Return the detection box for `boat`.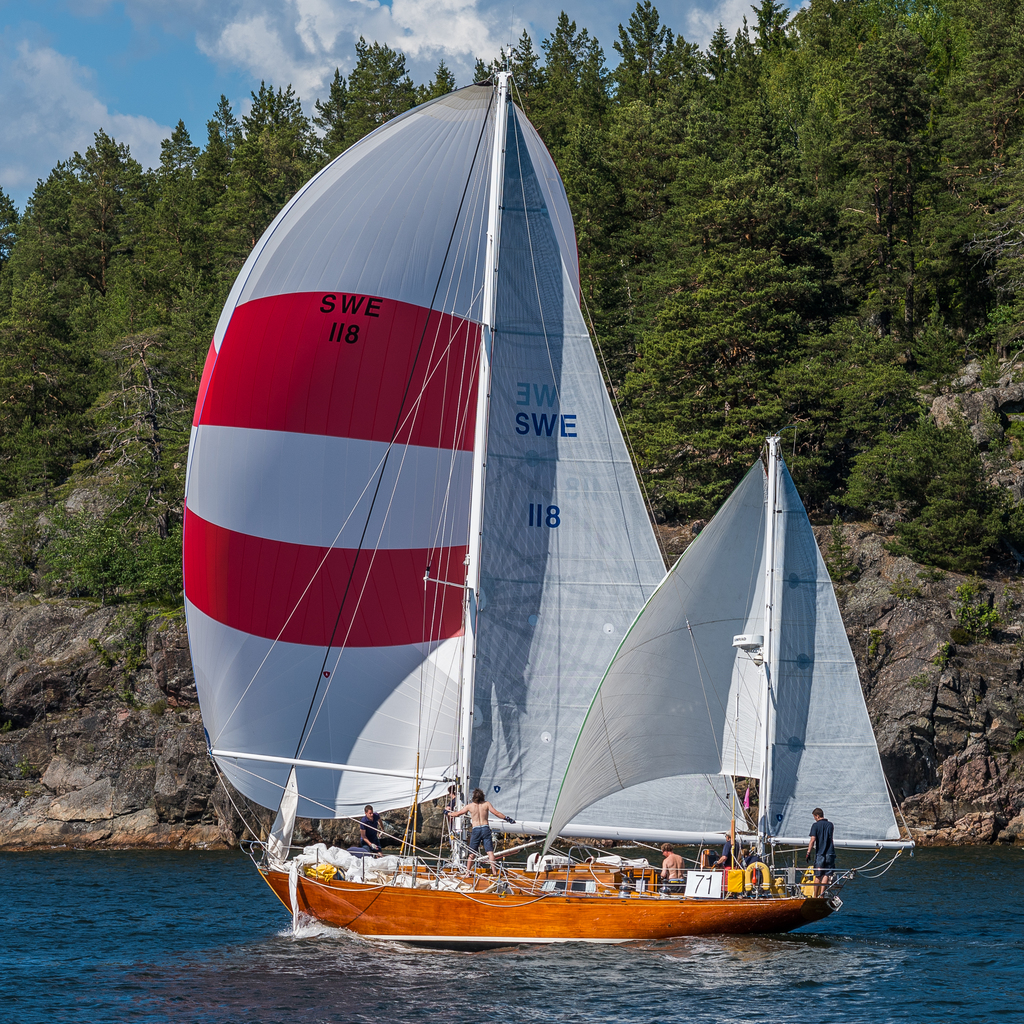
177/32/902/1002.
